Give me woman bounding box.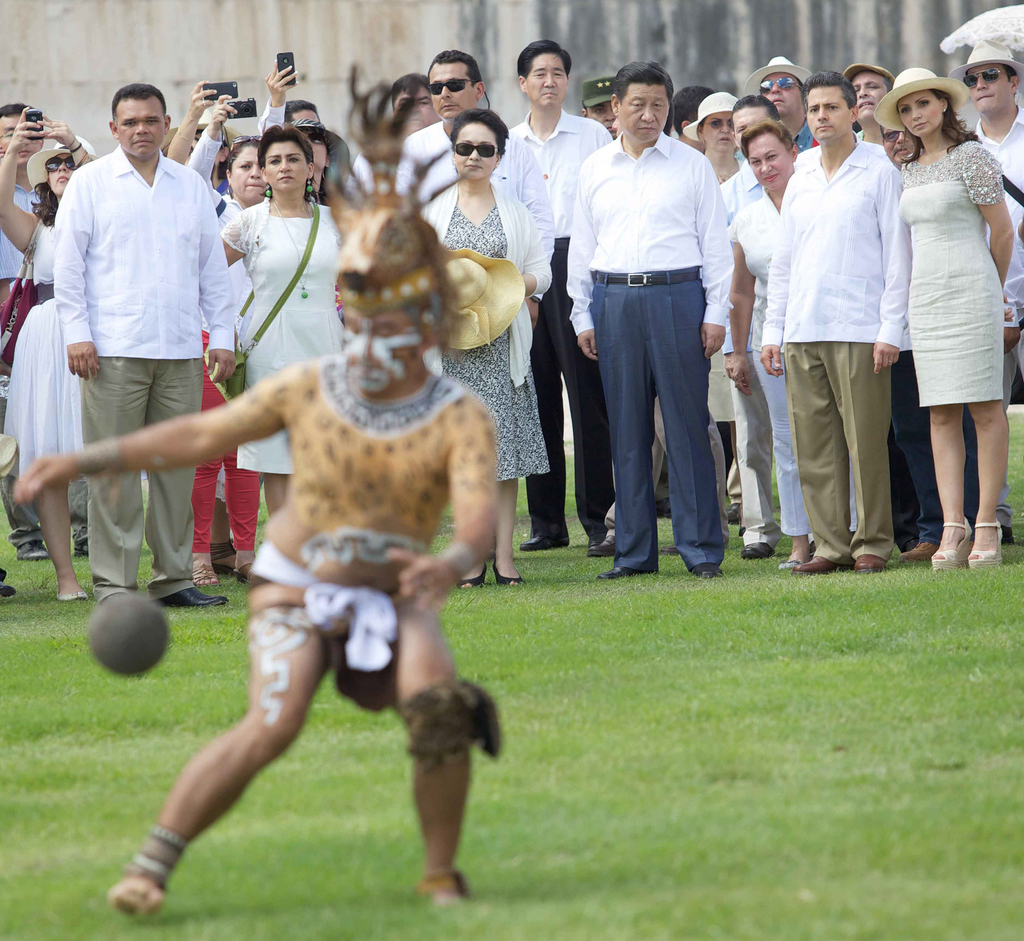
crop(729, 118, 816, 567).
